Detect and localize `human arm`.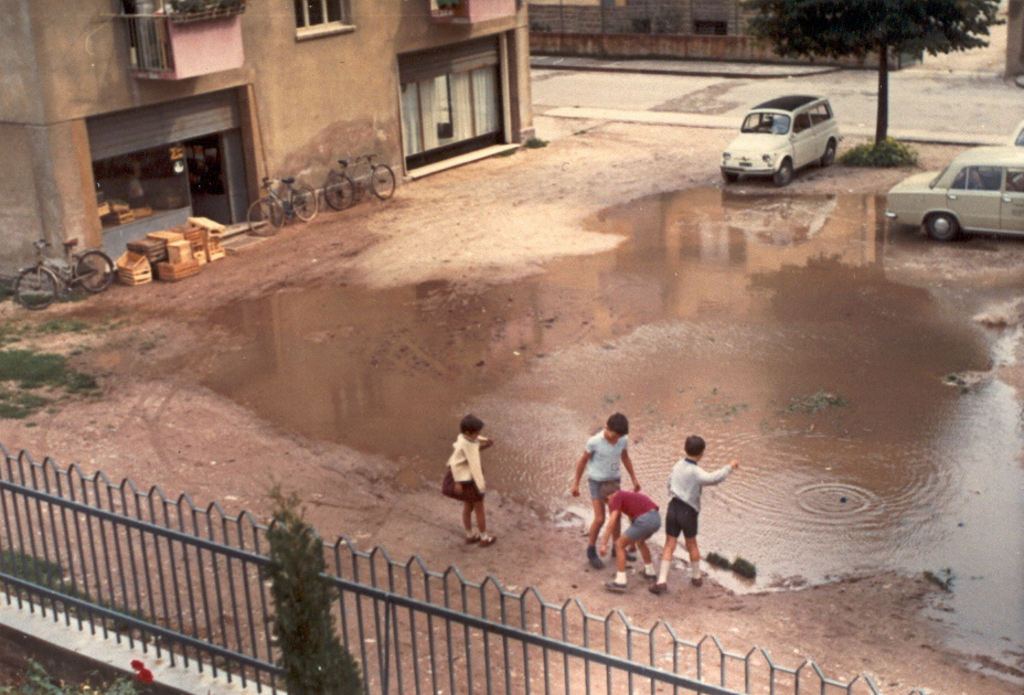
Localized at rect(600, 494, 619, 555).
